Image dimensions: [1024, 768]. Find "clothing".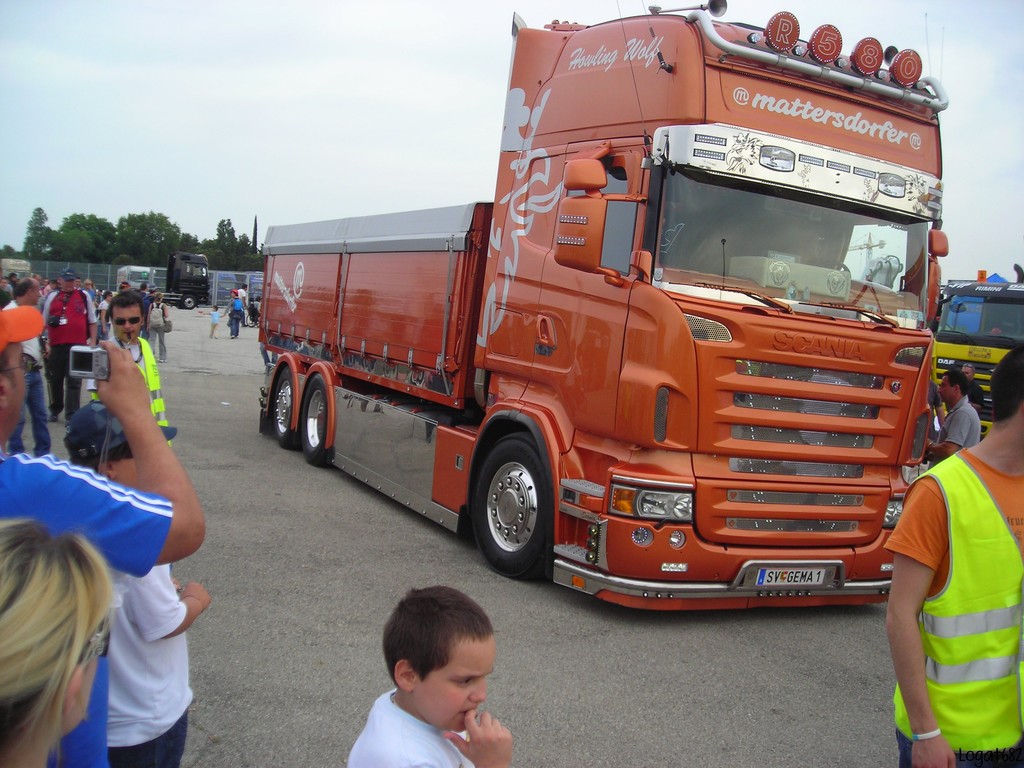
[left=40, top=293, right=93, bottom=417].
